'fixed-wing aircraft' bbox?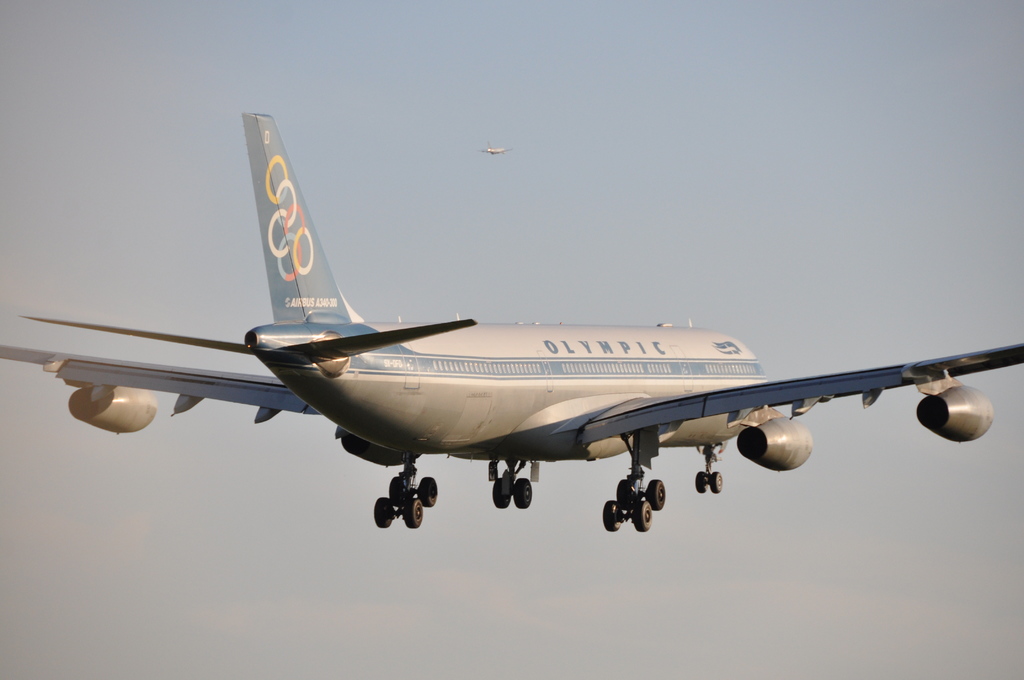
bbox=(0, 108, 1023, 531)
